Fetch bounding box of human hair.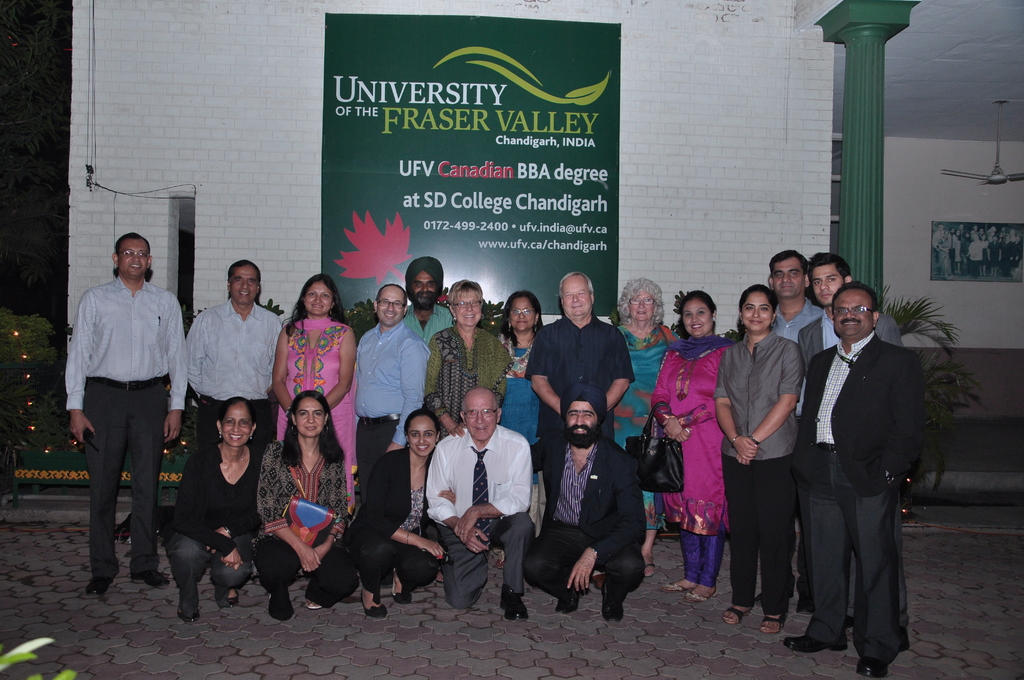
Bbox: crop(449, 279, 483, 309).
